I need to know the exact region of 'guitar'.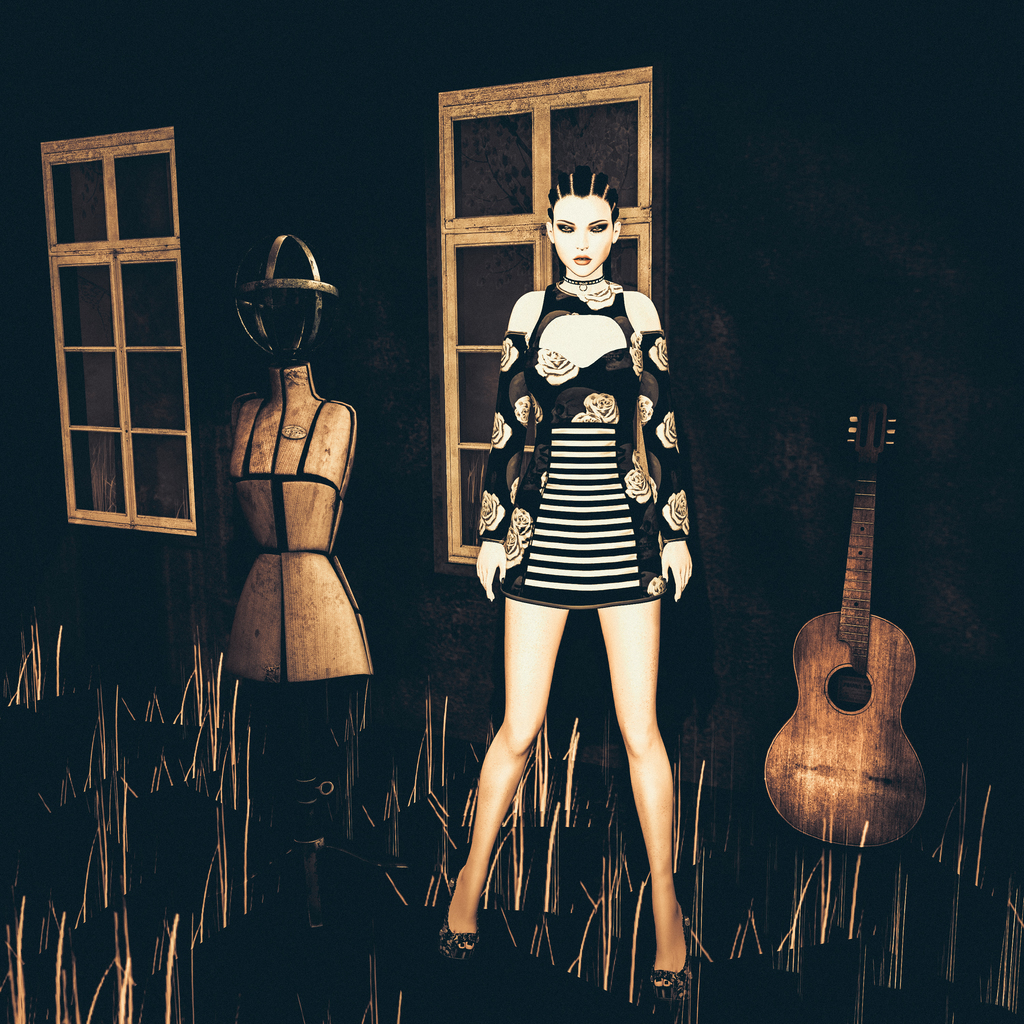
Region: box(765, 428, 939, 881).
